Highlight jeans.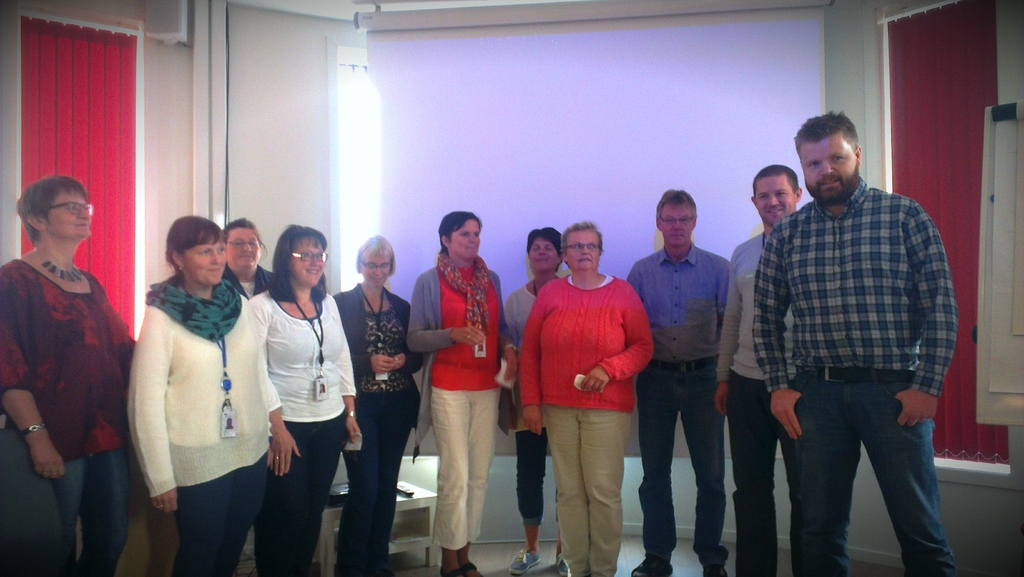
Highlighted region: x1=764 y1=371 x2=970 y2=571.
